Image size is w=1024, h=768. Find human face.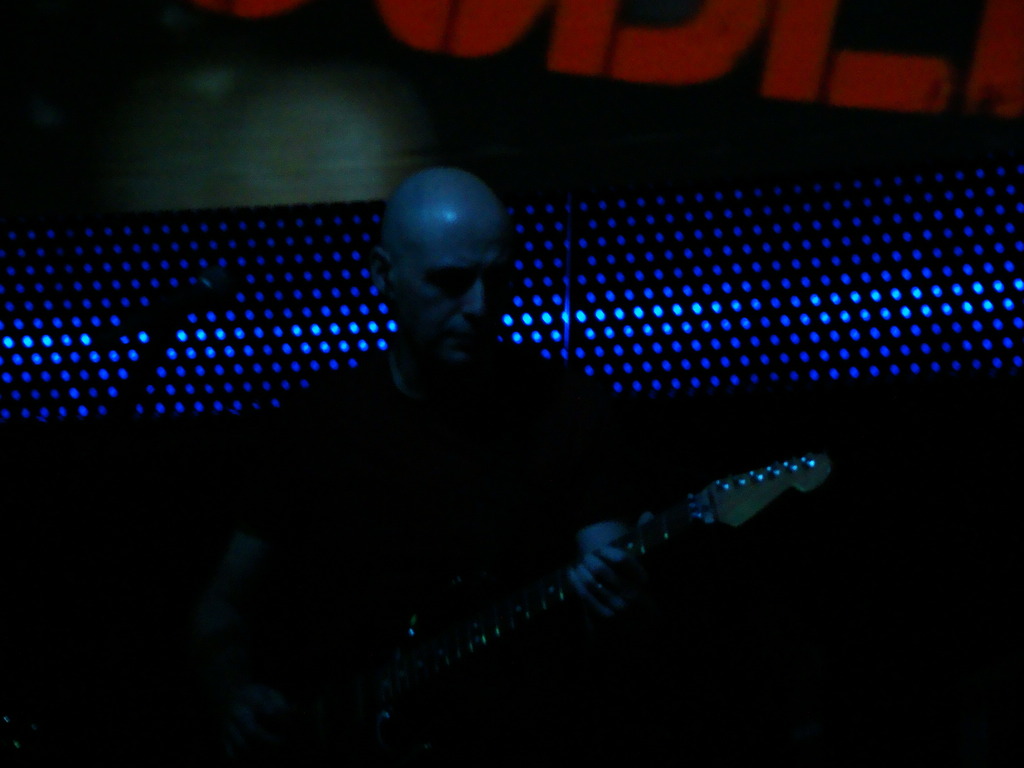
rect(396, 223, 515, 368).
